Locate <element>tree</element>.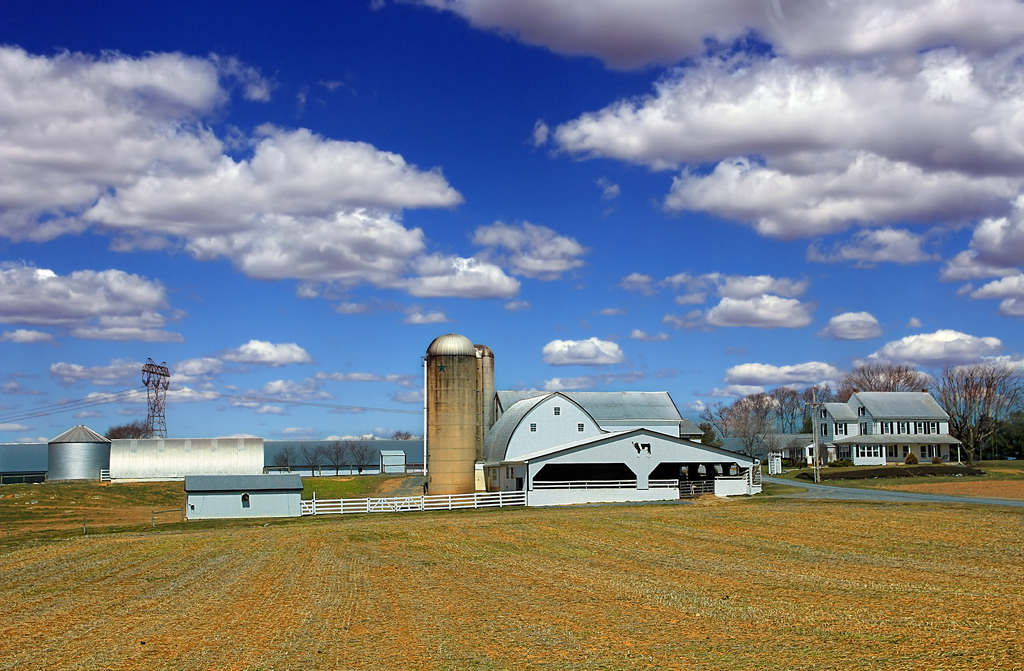
Bounding box: 301/440/319/477.
